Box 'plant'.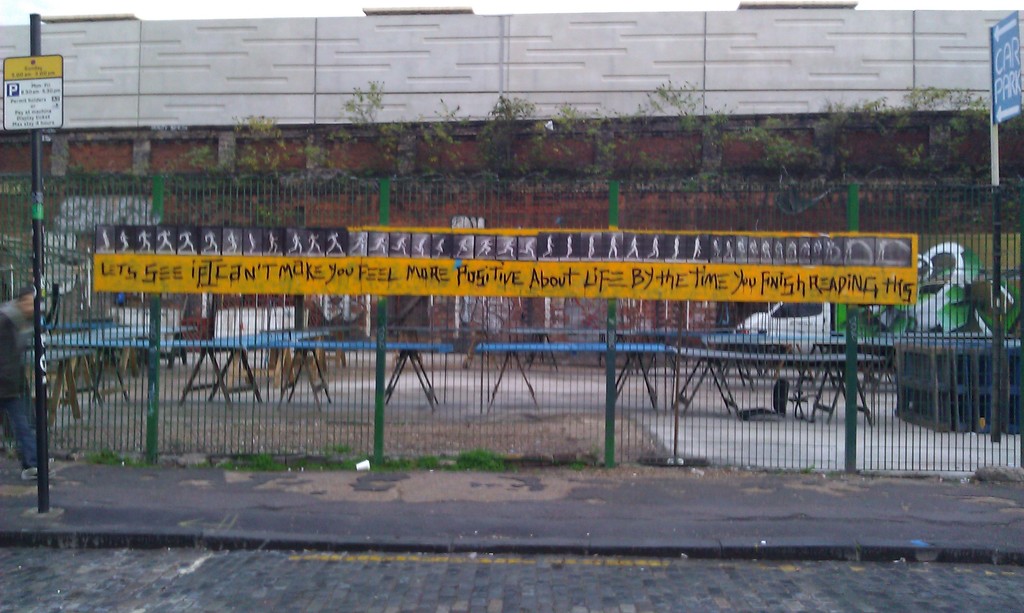
region(451, 448, 509, 474).
